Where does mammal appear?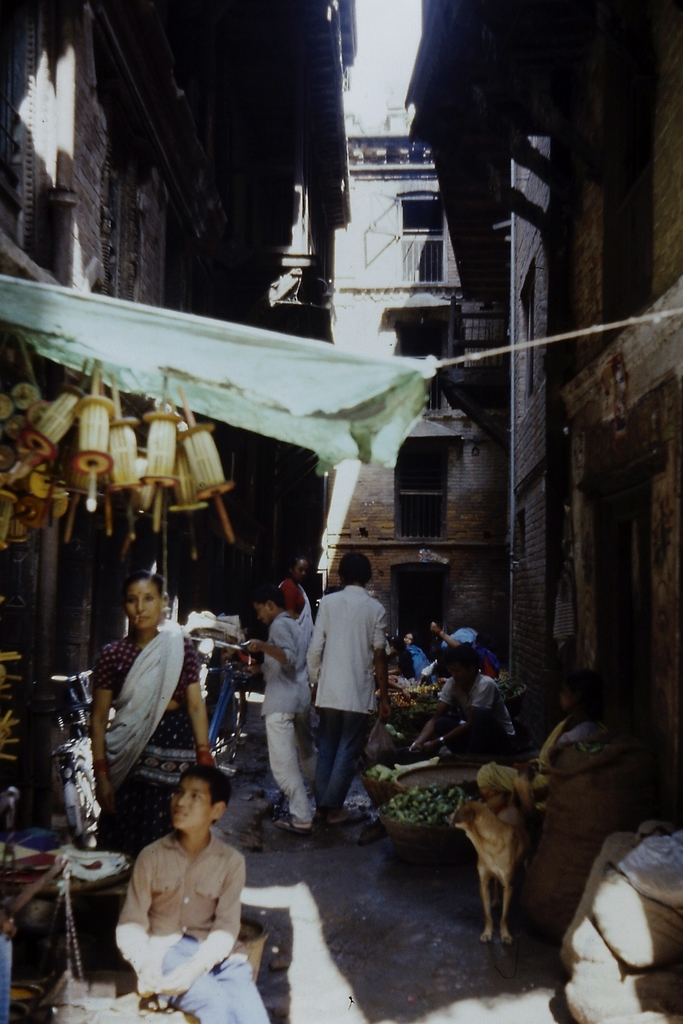
Appears at [left=299, top=543, right=391, bottom=816].
